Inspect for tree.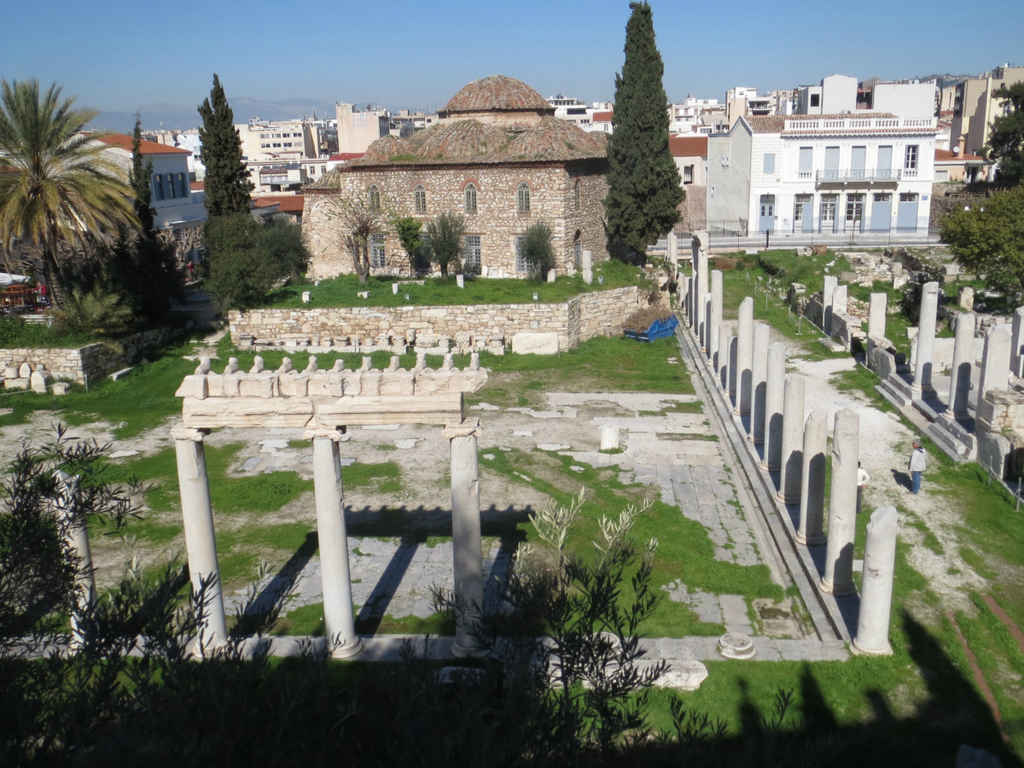
Inspection: bbox=(205, 73, 311, 318).
